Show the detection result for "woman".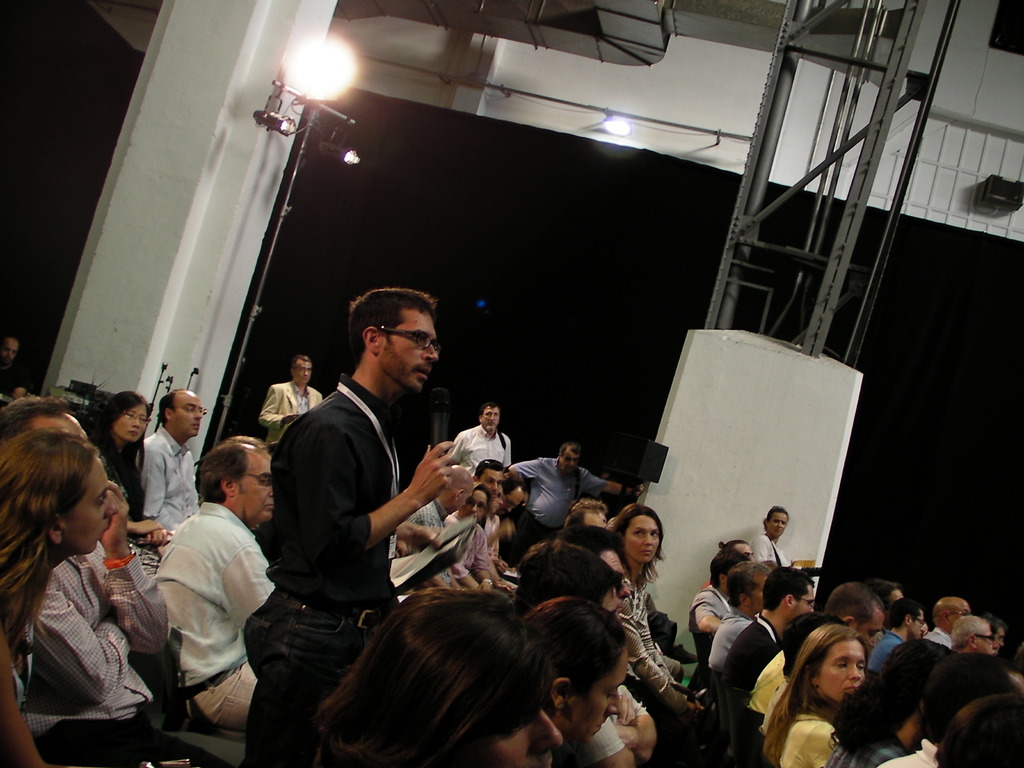
(x1=0, y1=419, x2=189, y2=762).
